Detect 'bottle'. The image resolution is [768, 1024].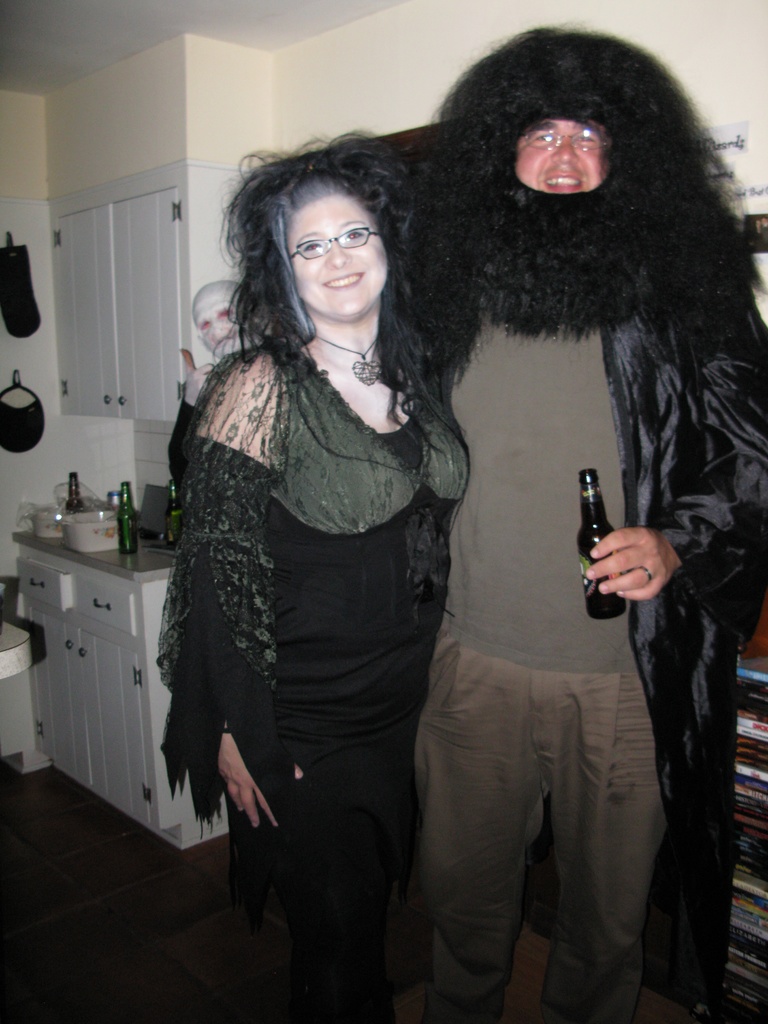
left=572, top=458, right=642, bottom=596.
